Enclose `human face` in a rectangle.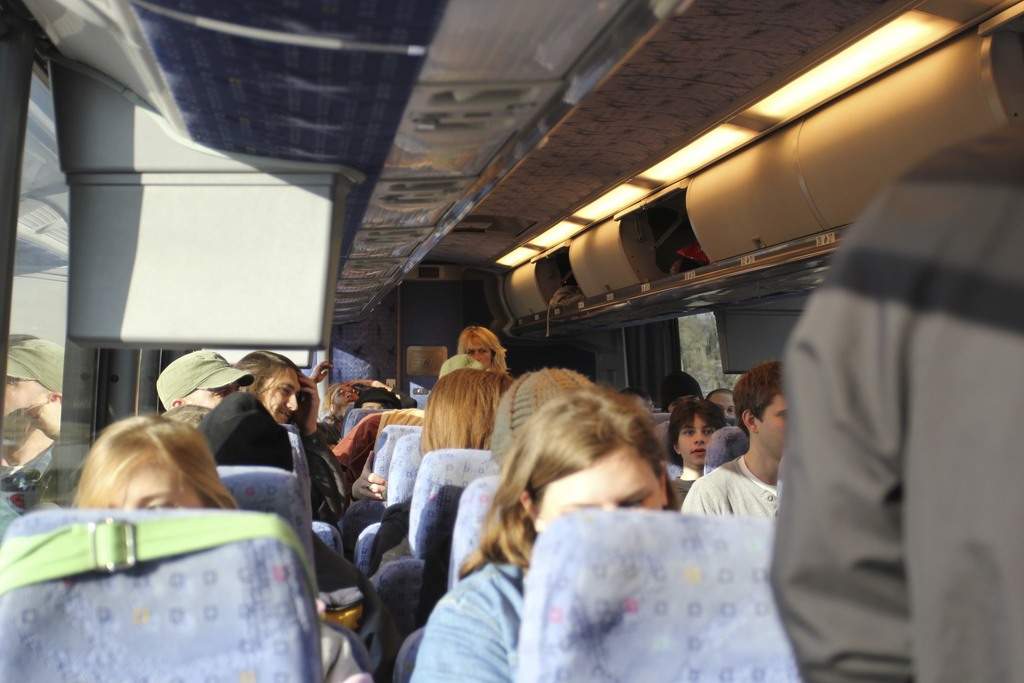
bbox=[108, 461, 202, 509].
